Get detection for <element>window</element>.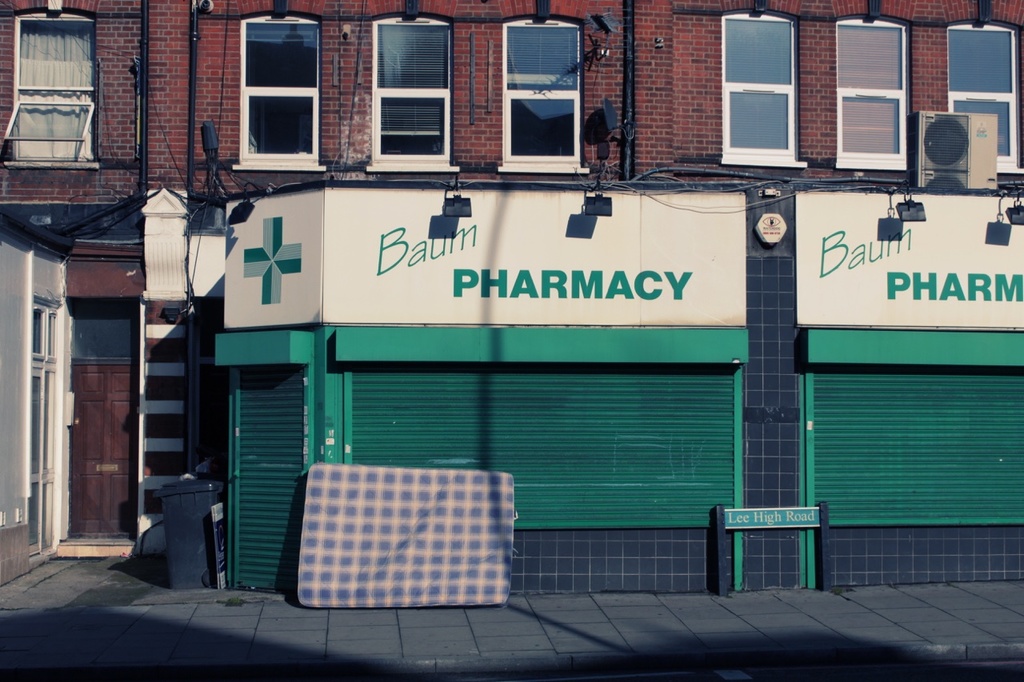
Detection: left=834, top=10, right=910, bottom=171.
